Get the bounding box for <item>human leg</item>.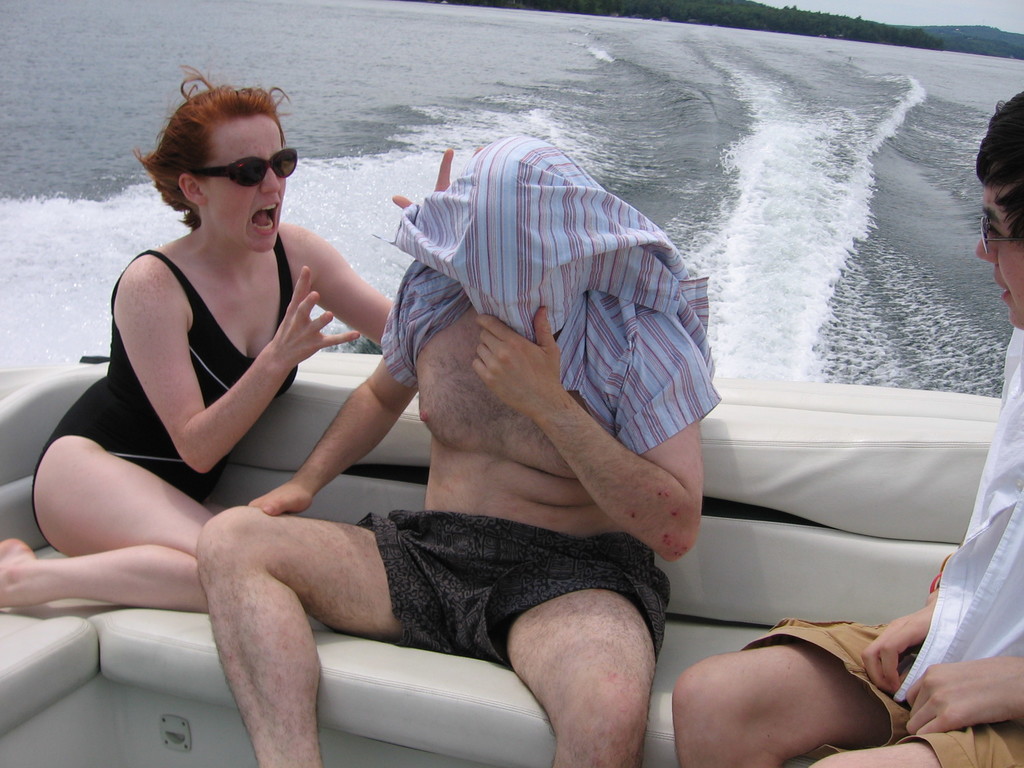
box(202, 506, 401, 767).
